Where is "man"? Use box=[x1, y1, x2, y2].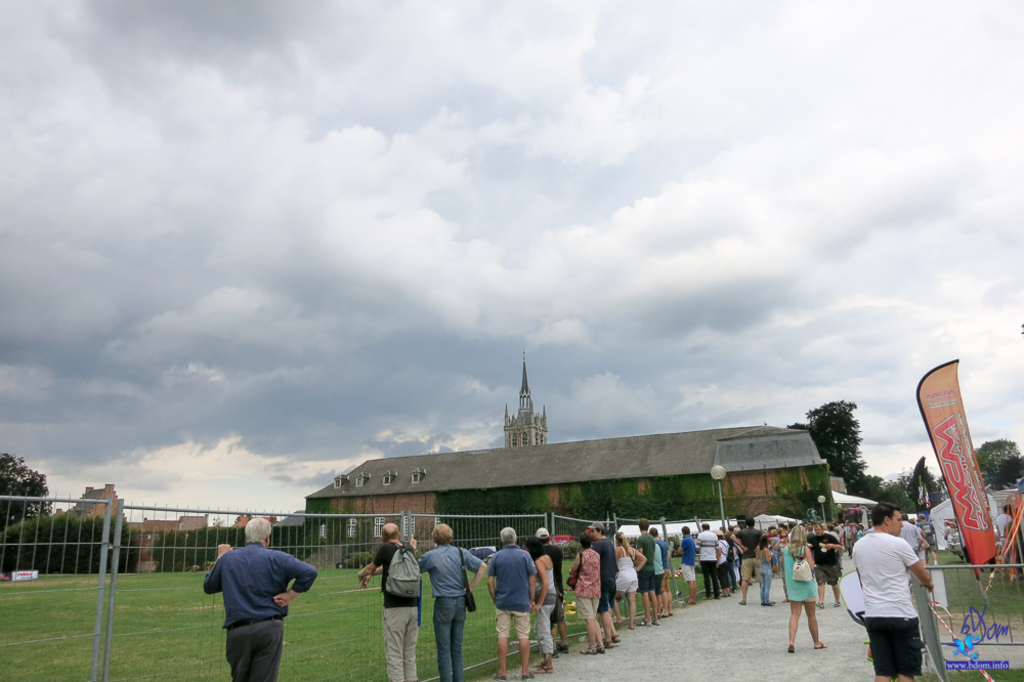
box=[485, 525, 537, 681].
